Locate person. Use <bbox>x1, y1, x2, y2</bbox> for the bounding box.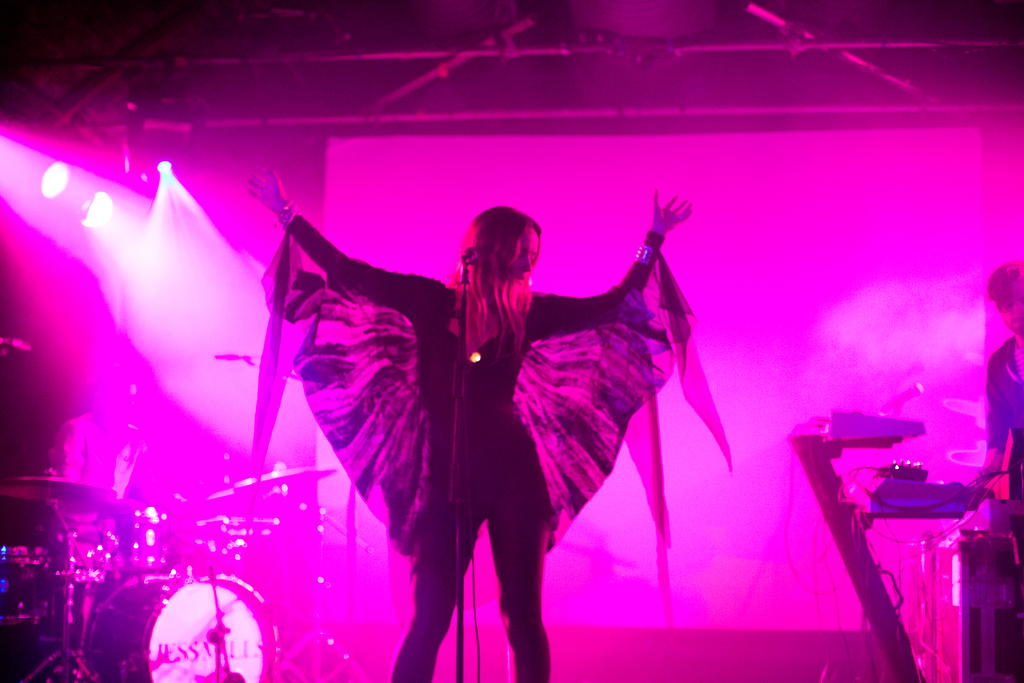
<bbox>973, 263, 1023, 563</bbox>.
